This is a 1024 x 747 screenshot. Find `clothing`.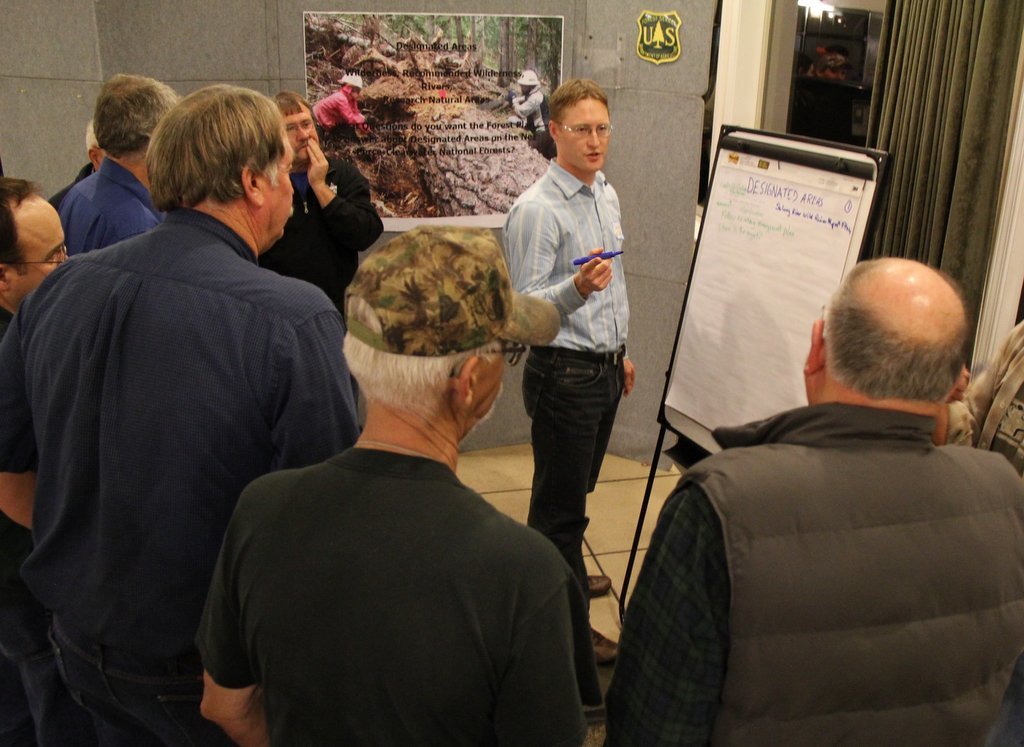
Bounding box: rect(259, 156, 388, 313).
